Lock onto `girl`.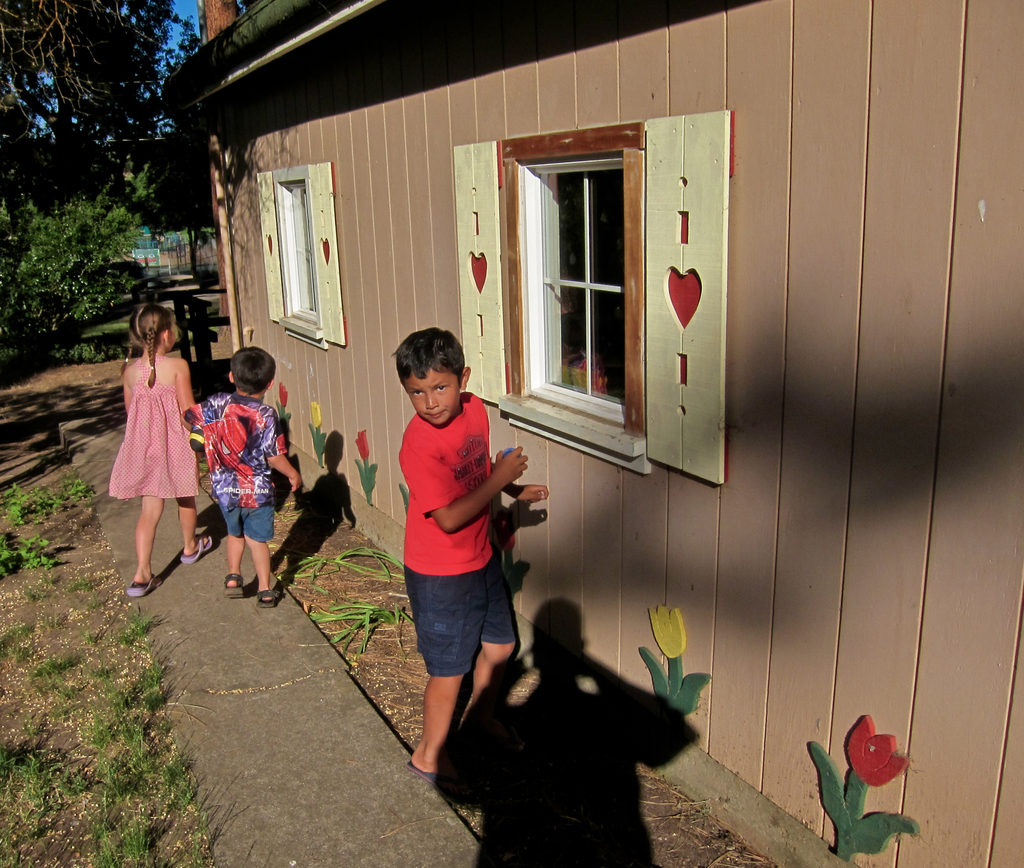
Locked: [107,302,209,591].
